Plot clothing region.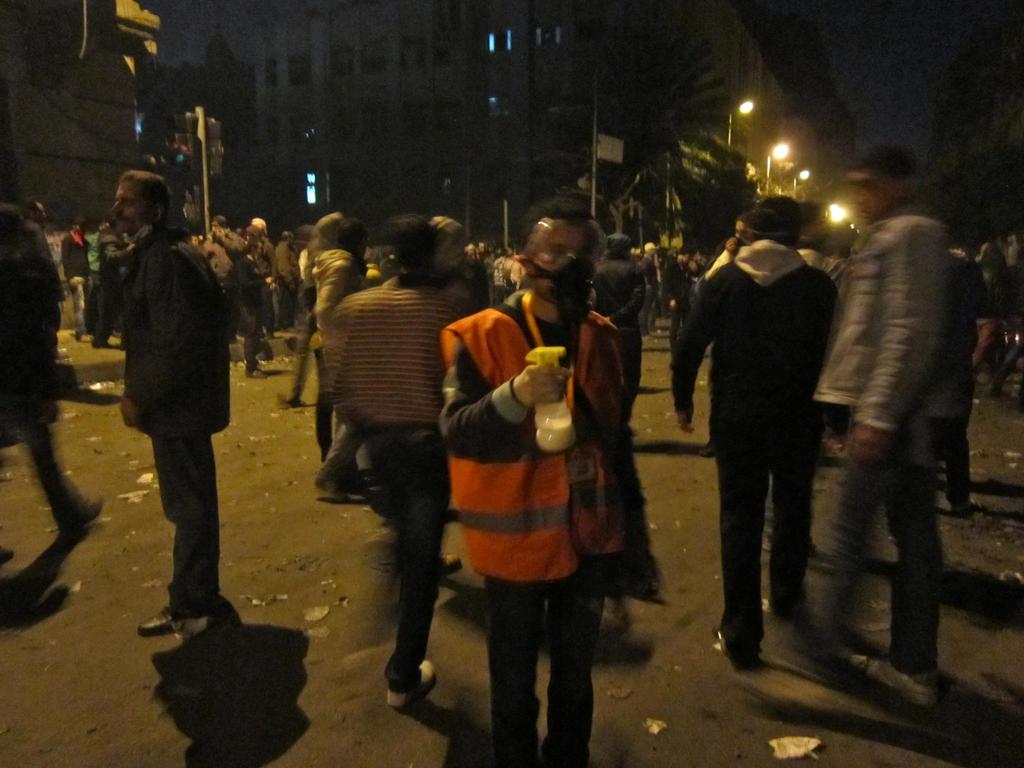
Plotted at [x1=487, y1=252, x2=508, y2=290].
